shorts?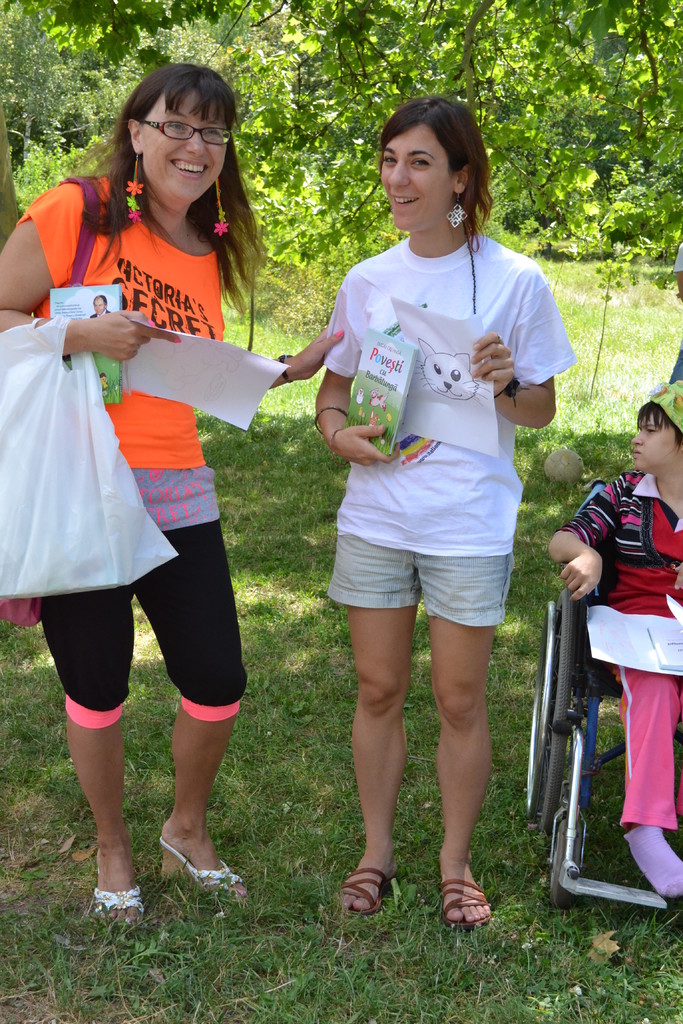
<bbox>331, 529, 540, 623</bbox>
